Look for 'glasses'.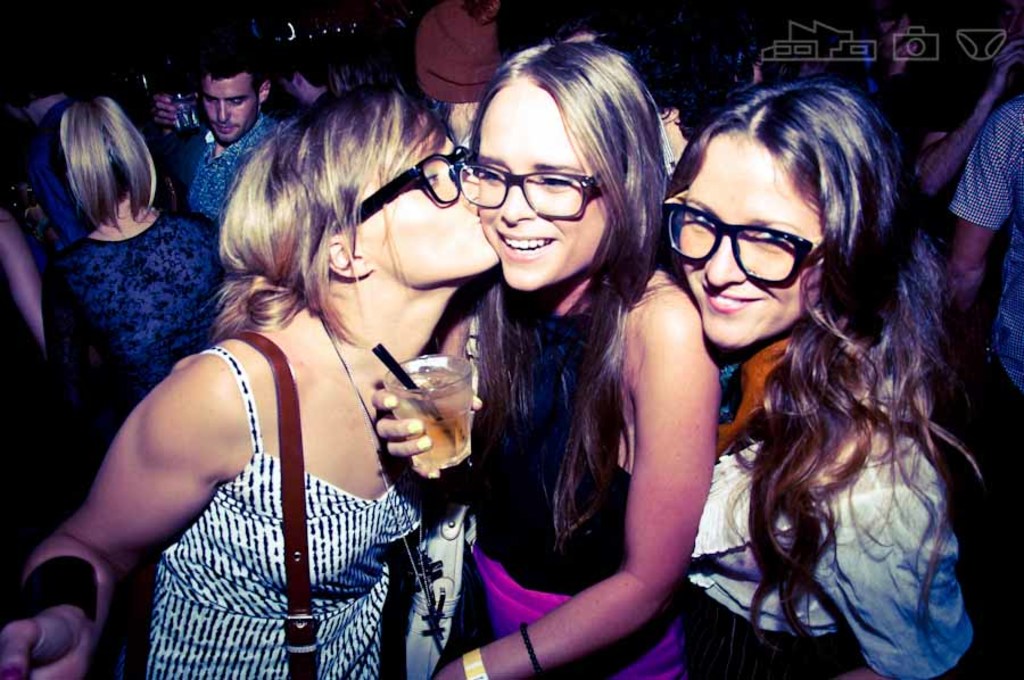
Found: <box>653,200,843,282</box>.
